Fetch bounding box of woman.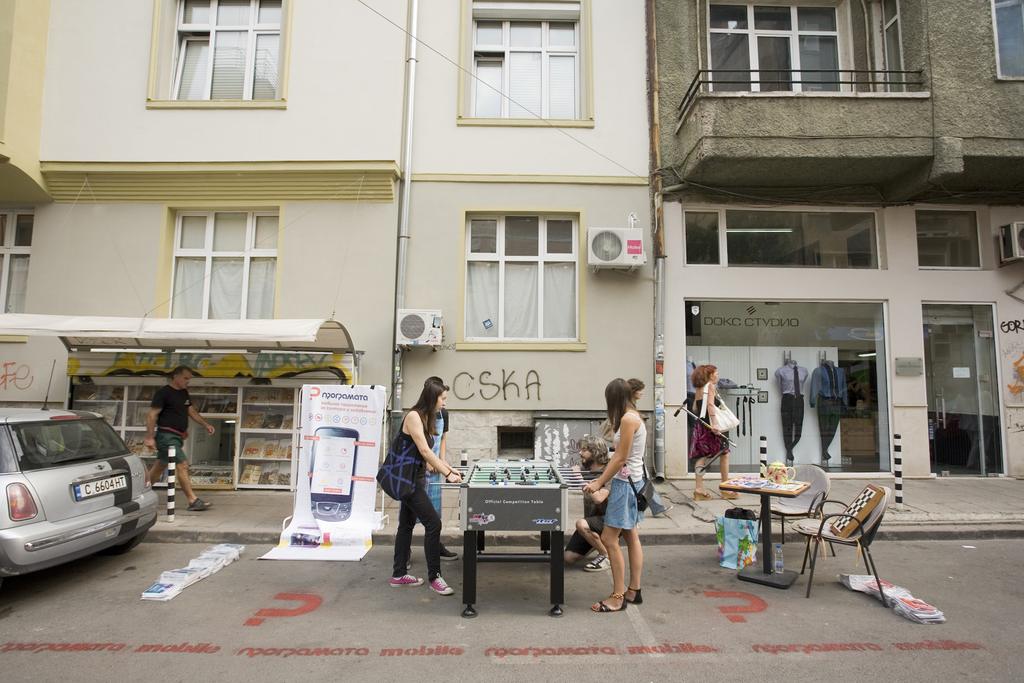
Bbox: [x1=390, y1=382, x2=465, y2=595].
